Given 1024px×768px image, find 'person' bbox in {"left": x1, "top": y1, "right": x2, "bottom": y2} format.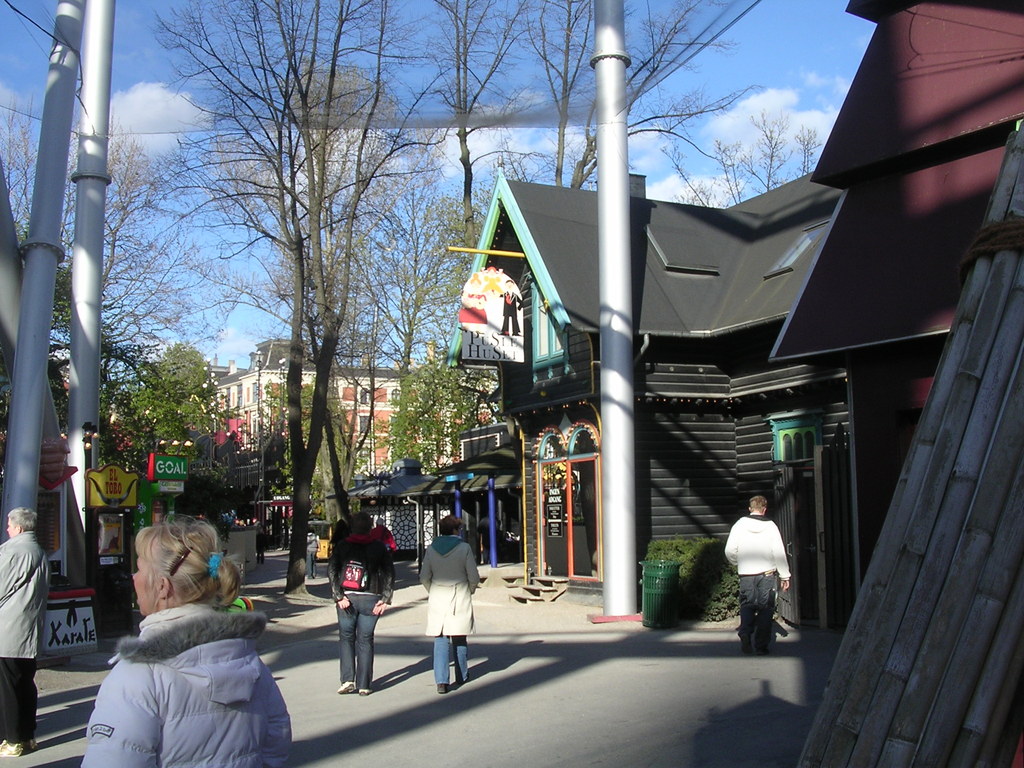
{"left": 0, "top": 503, "right": 42, "bottom": 757}.
